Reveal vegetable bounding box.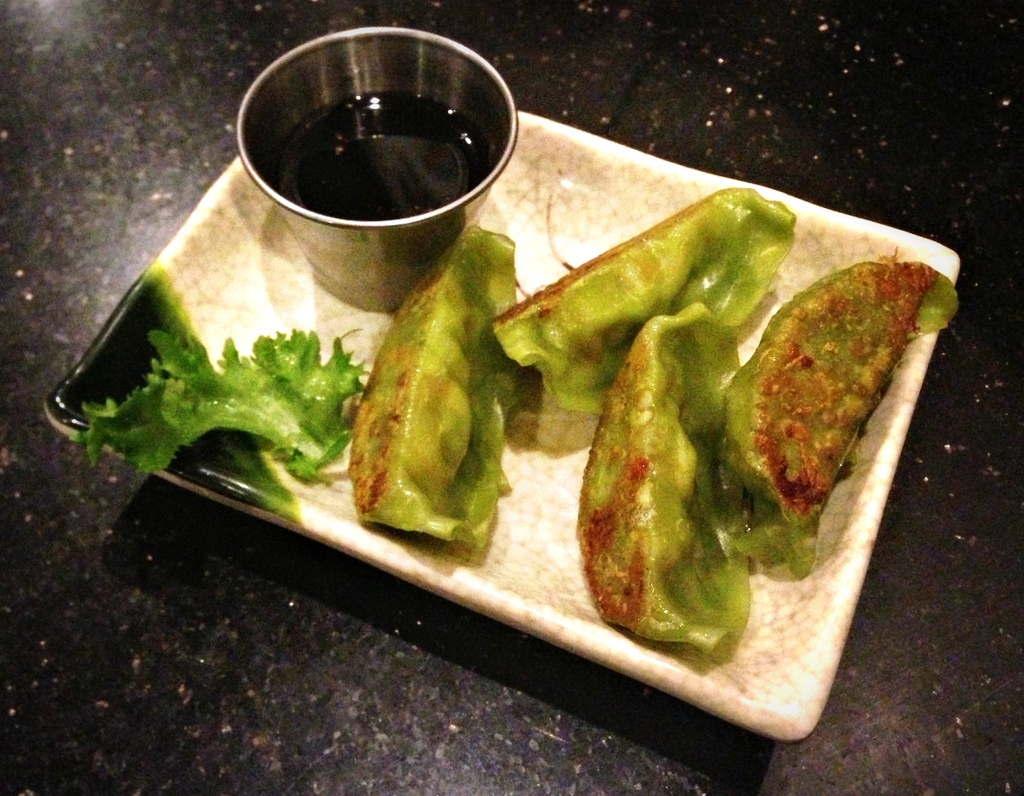
Revealed: [347, 186, 964, 664].
